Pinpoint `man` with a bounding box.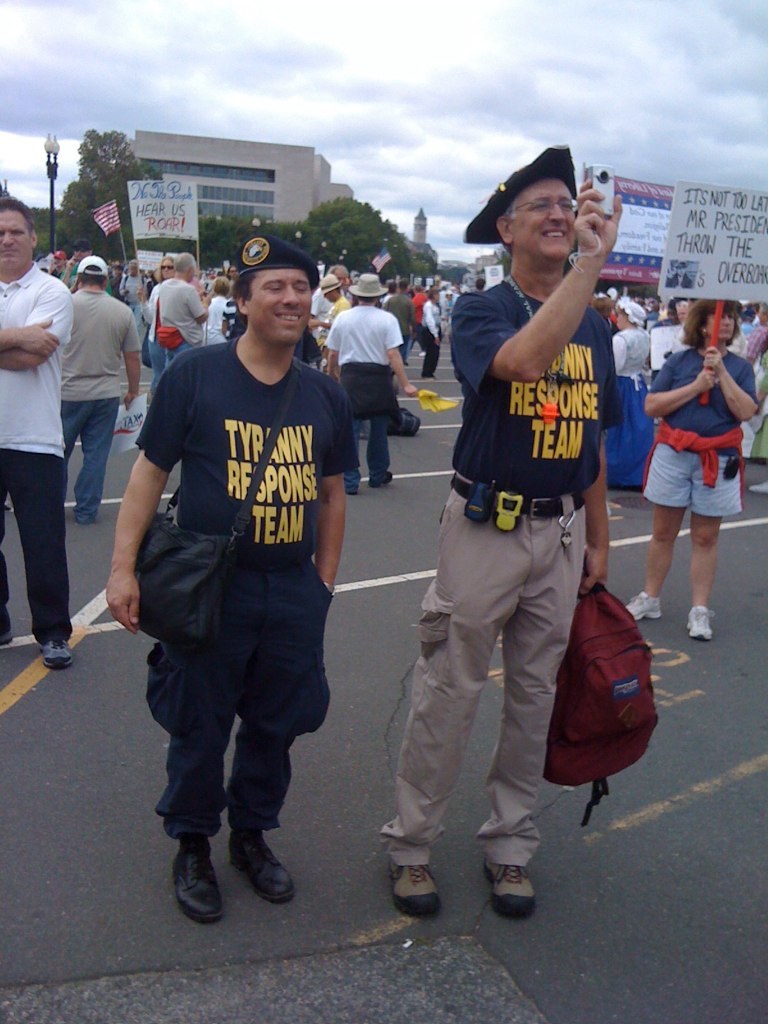
(x1=59, y1=251, x2=146, y2=523).
